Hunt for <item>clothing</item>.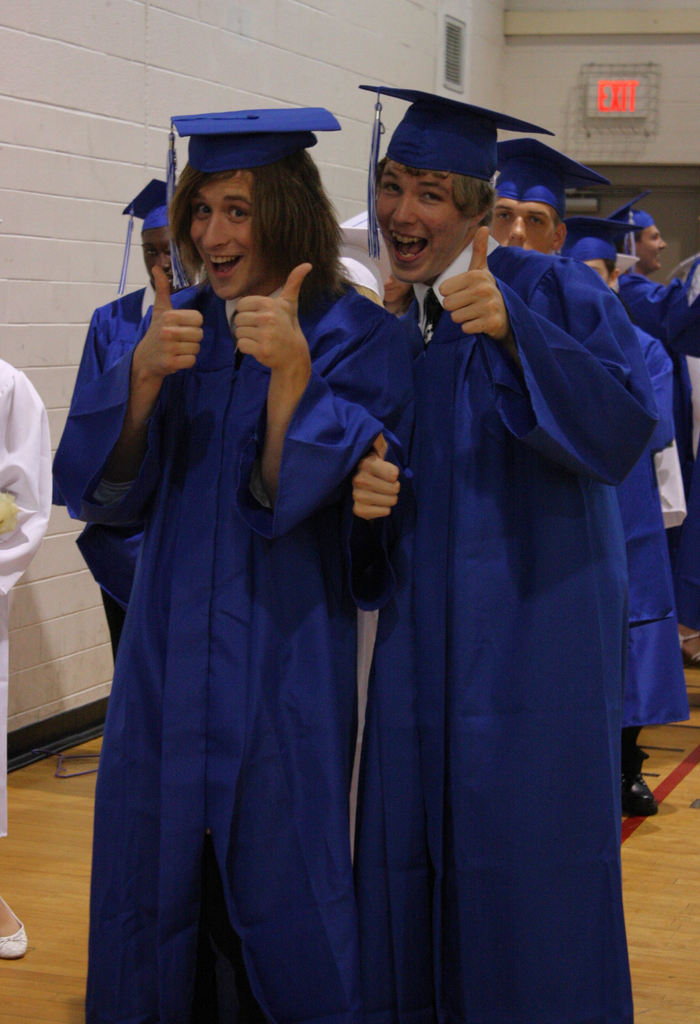
Hunted down at <box>0,358,47,839</box>.
